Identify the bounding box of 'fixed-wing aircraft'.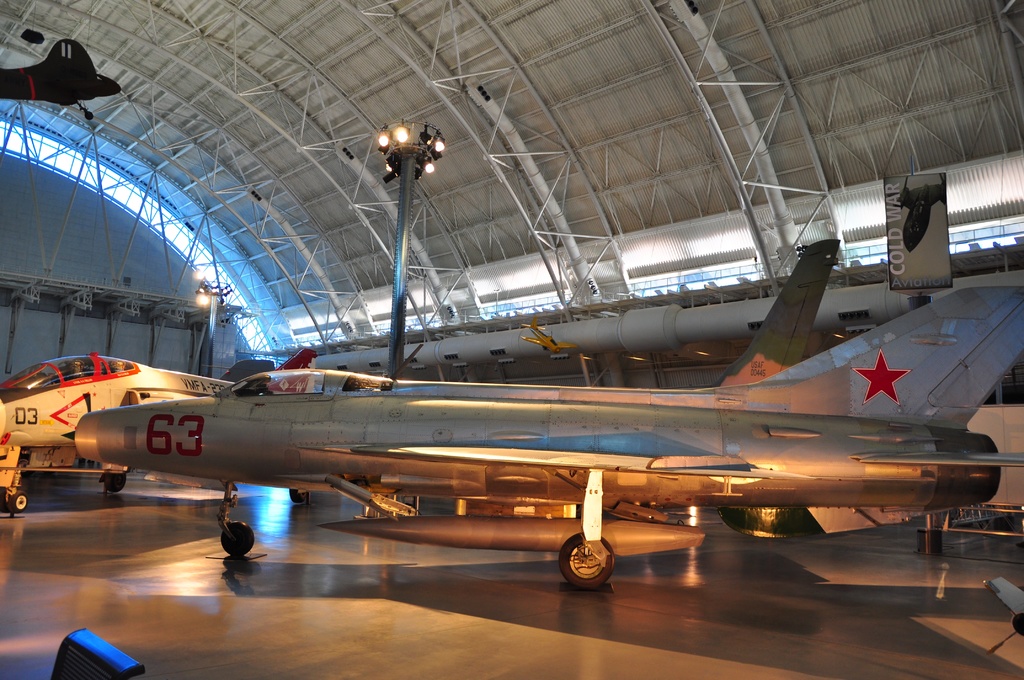
65,284,1023,592.
